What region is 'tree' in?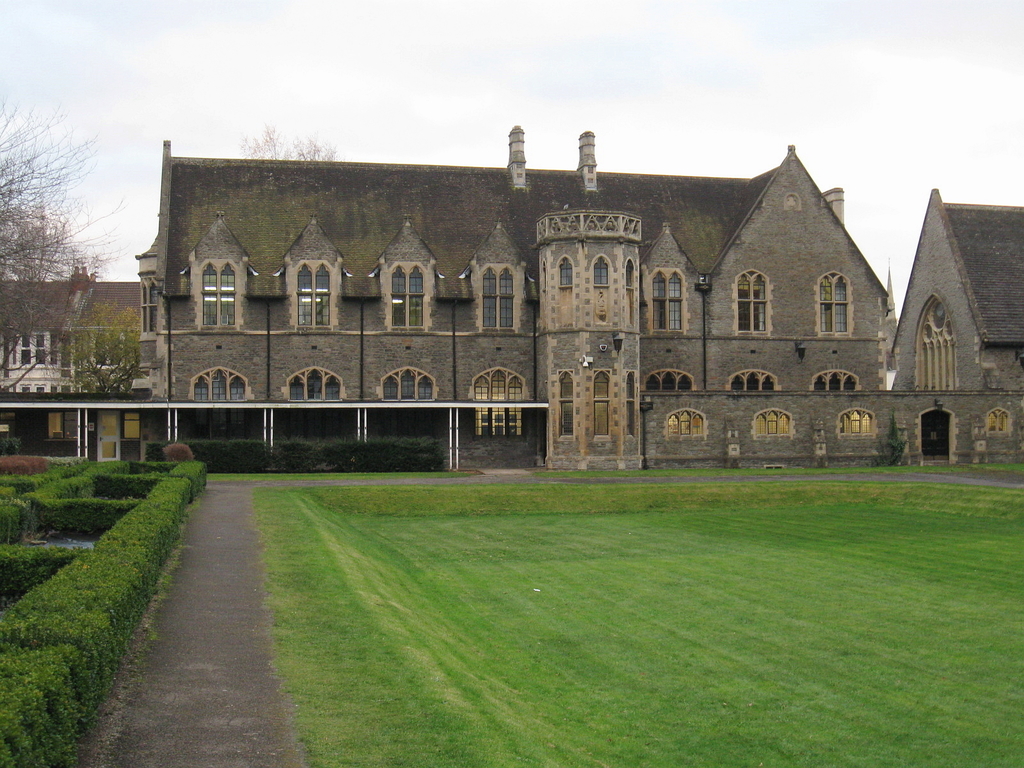
{"left": 0, "top": 92, "right": 129, "bottom": 417}.
